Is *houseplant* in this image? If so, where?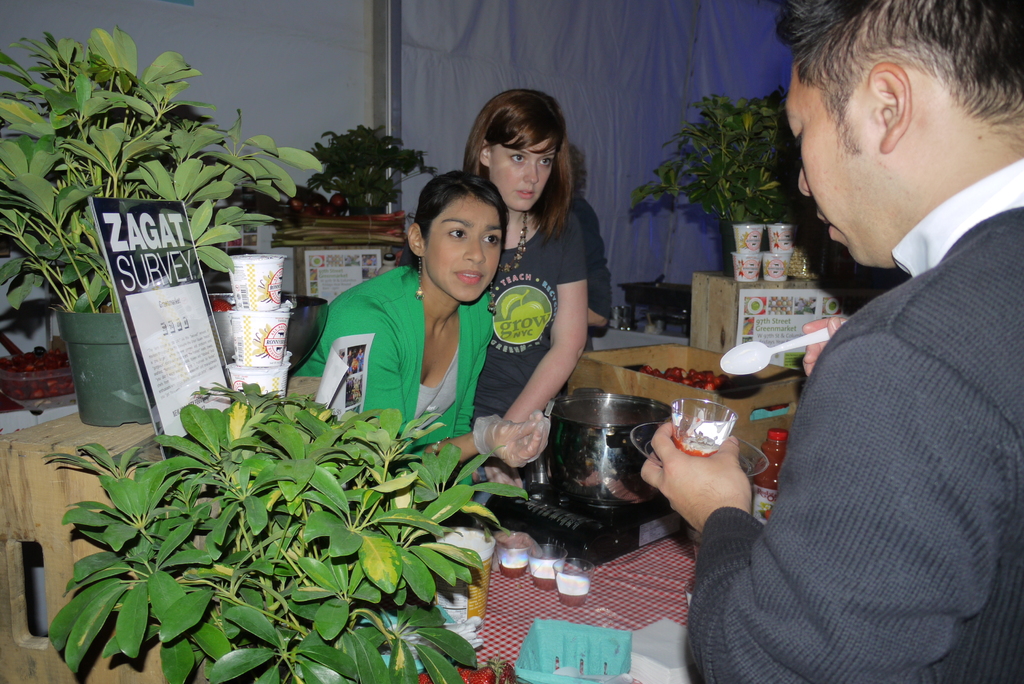
Yes, at 42/379/529/683.
